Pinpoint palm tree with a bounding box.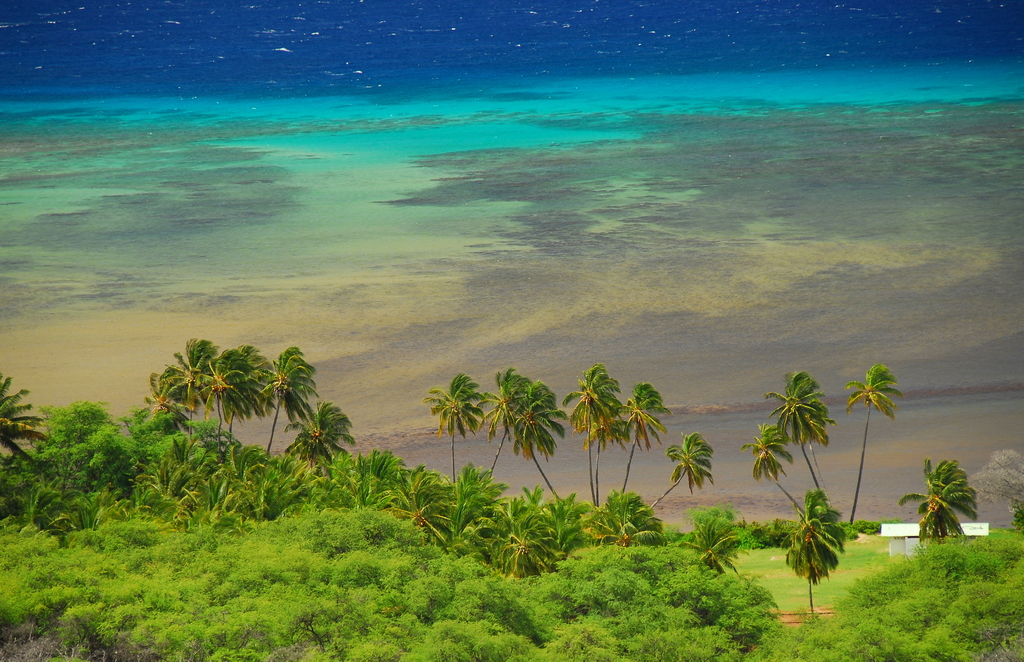
bbox=(901, 455, 982, 544).
